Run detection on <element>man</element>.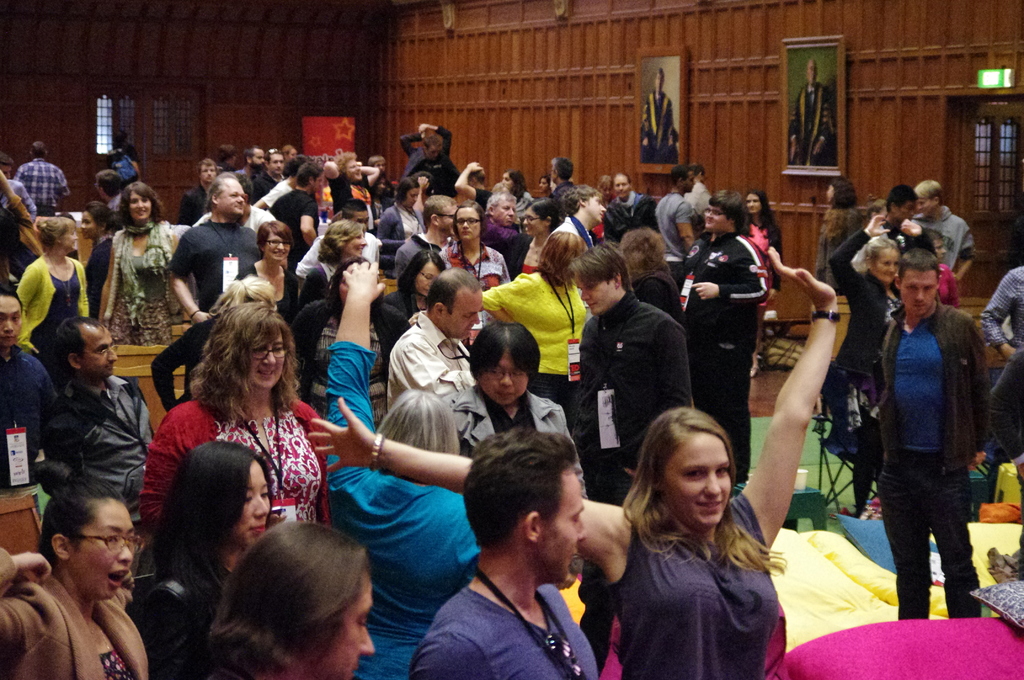
Result: [914, 177, 980, 291].
